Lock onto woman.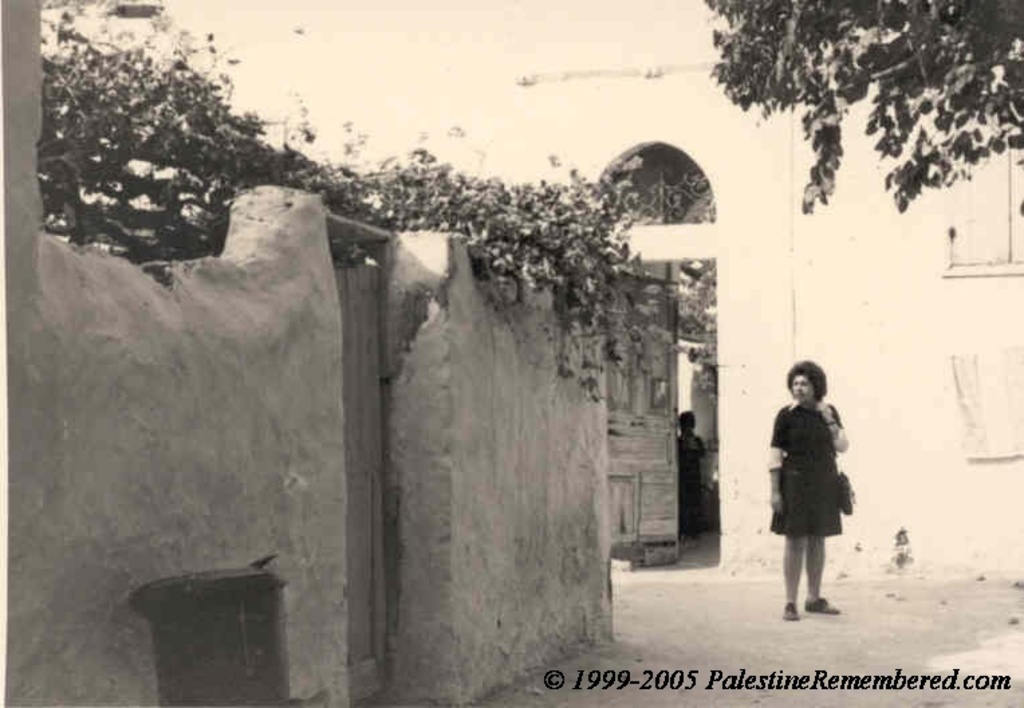
Locked: region(768, 351, 863, 613).
